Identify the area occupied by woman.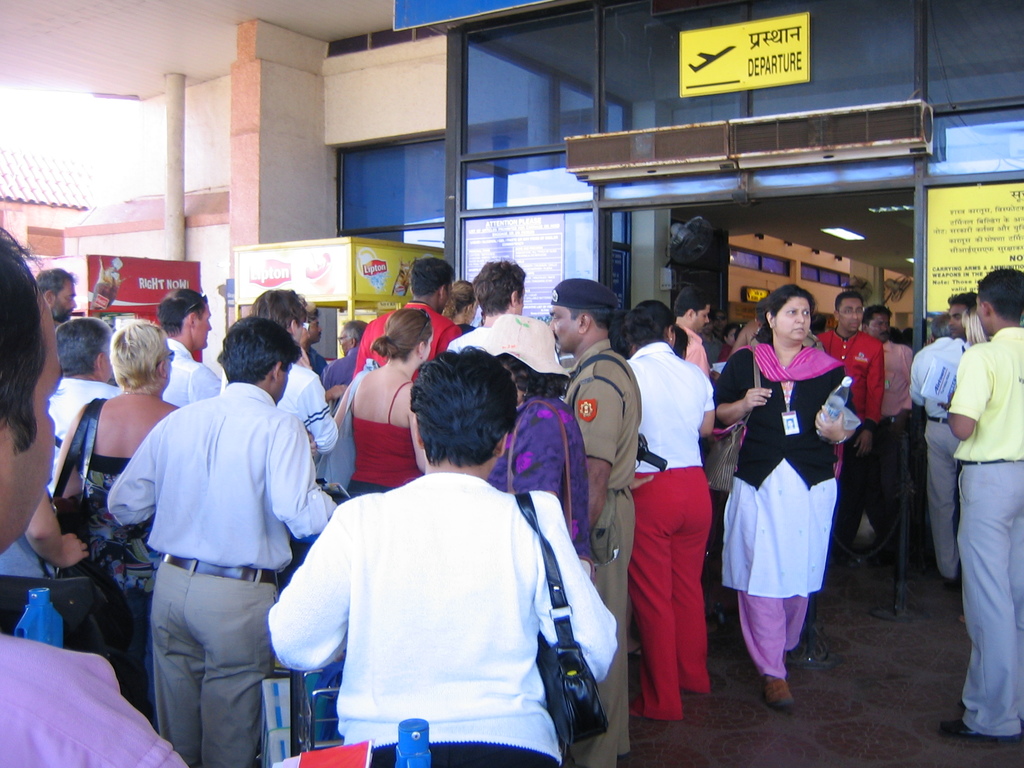
Area: (left=465, top=308, right=599, bottom=579).
